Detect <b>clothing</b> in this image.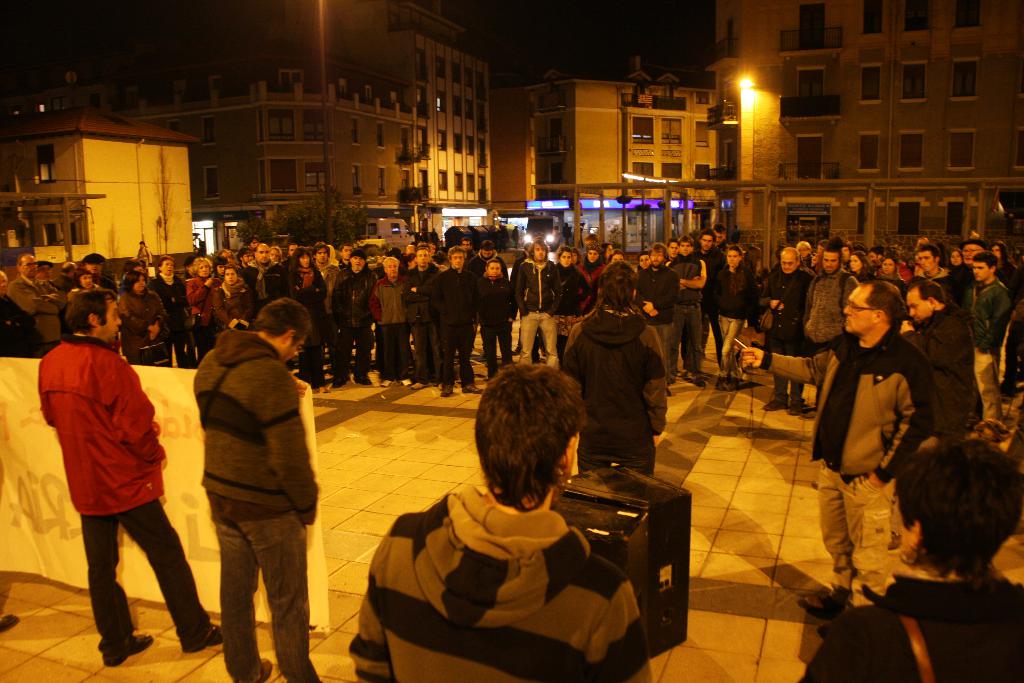
Detection: [874,267,912,292].
